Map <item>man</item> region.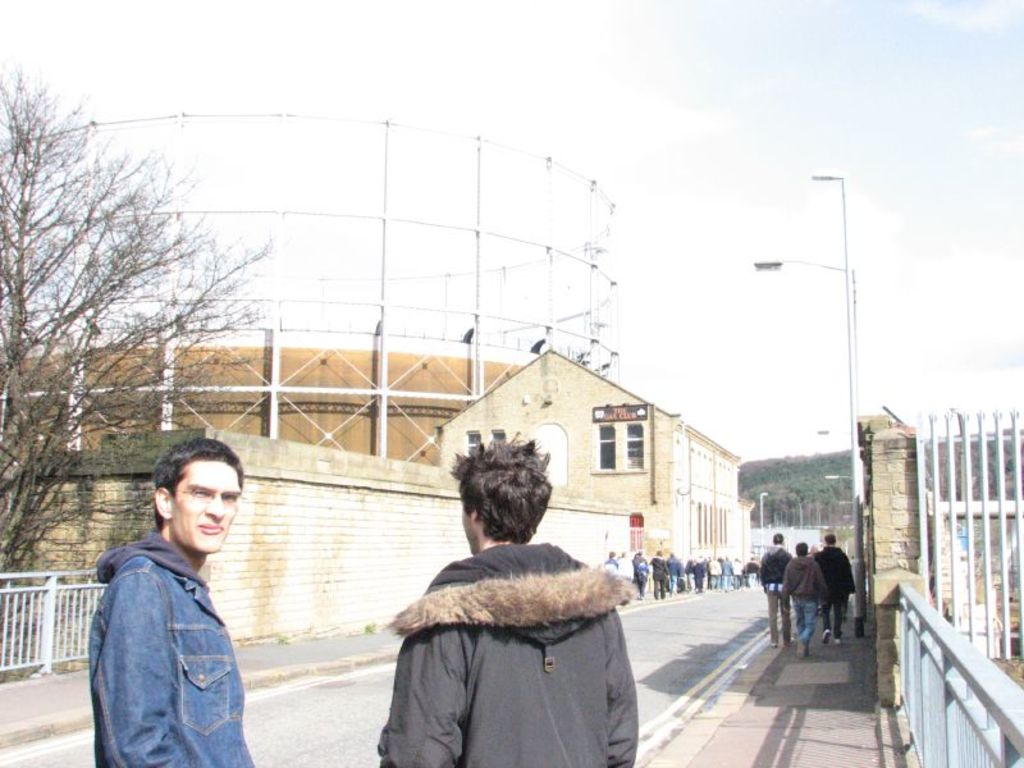
Mapped to (left=760, top=531, right=794, bottom=646).
